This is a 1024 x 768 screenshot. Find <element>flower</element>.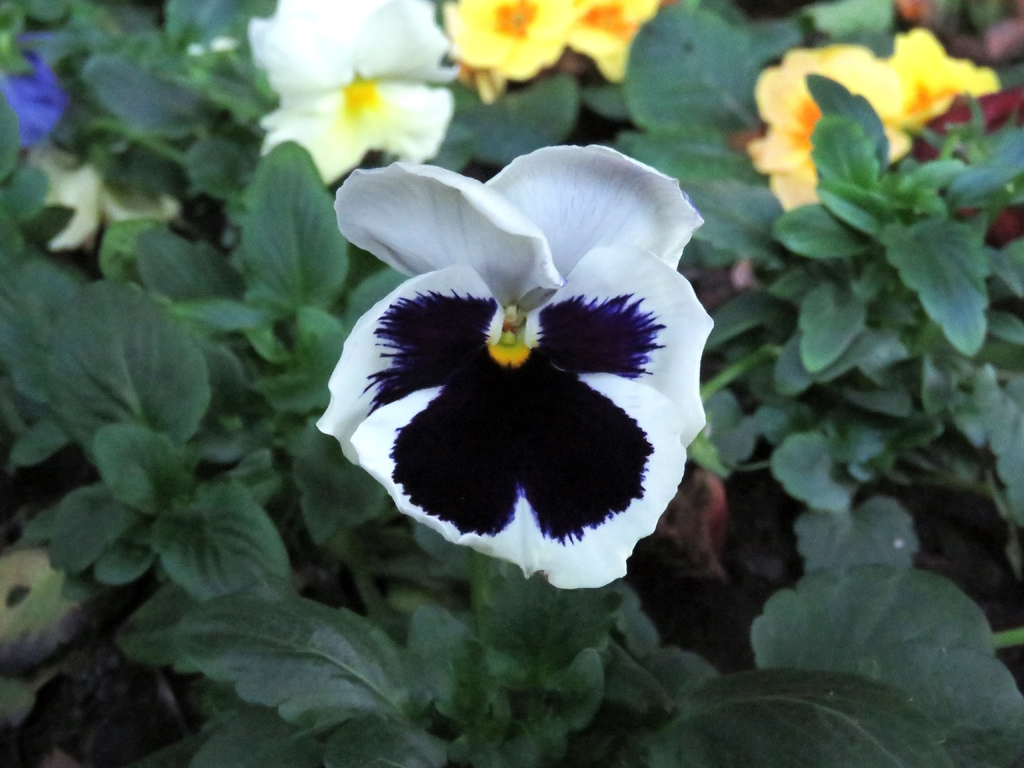
Bounding box: (751, 30, 998, 212).
